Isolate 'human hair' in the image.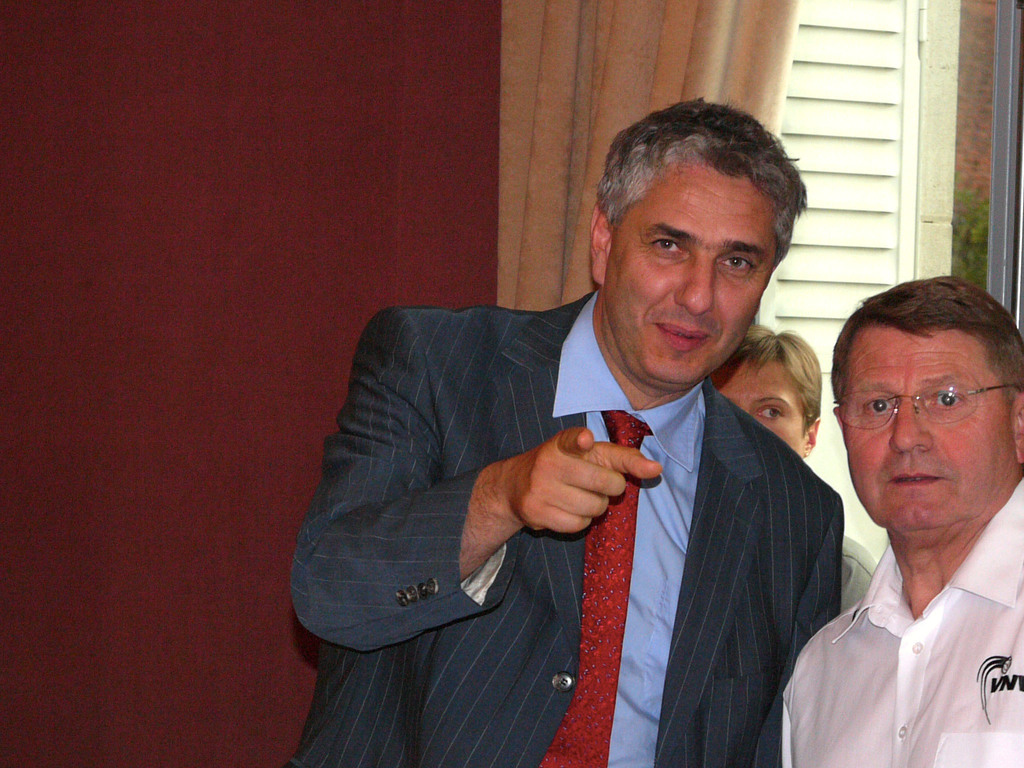
Isolated region: box(591, 98, 806, 268).
